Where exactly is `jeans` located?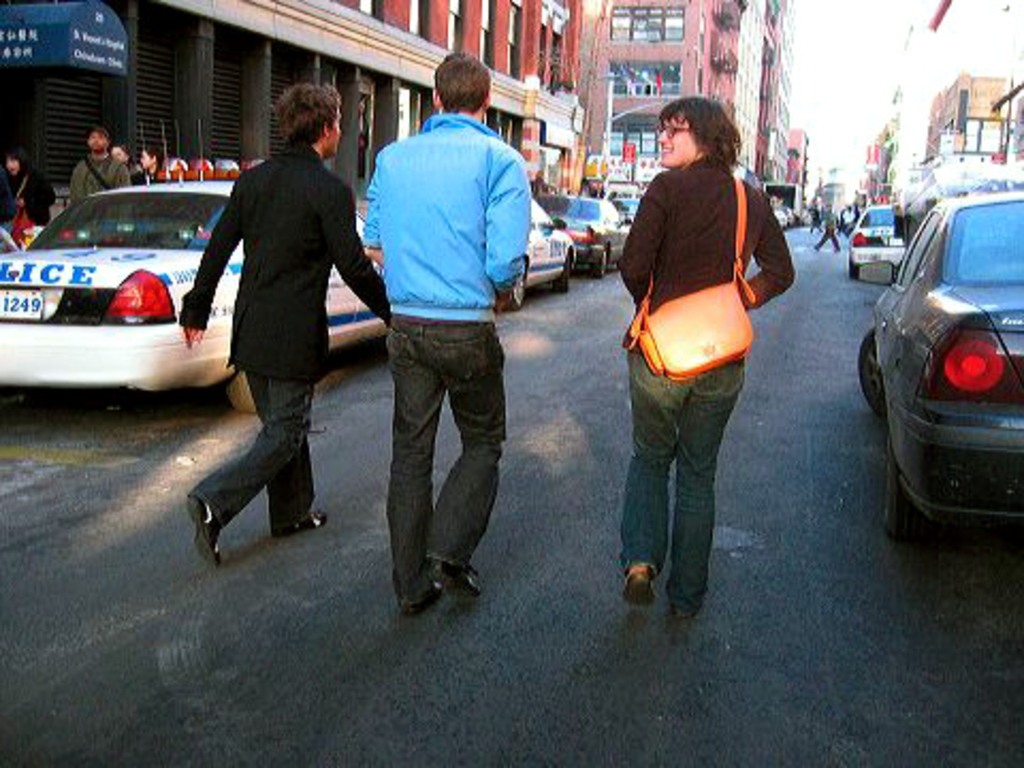
Its bounding box is x1=388 y1=314 x2=501 y2=614.
